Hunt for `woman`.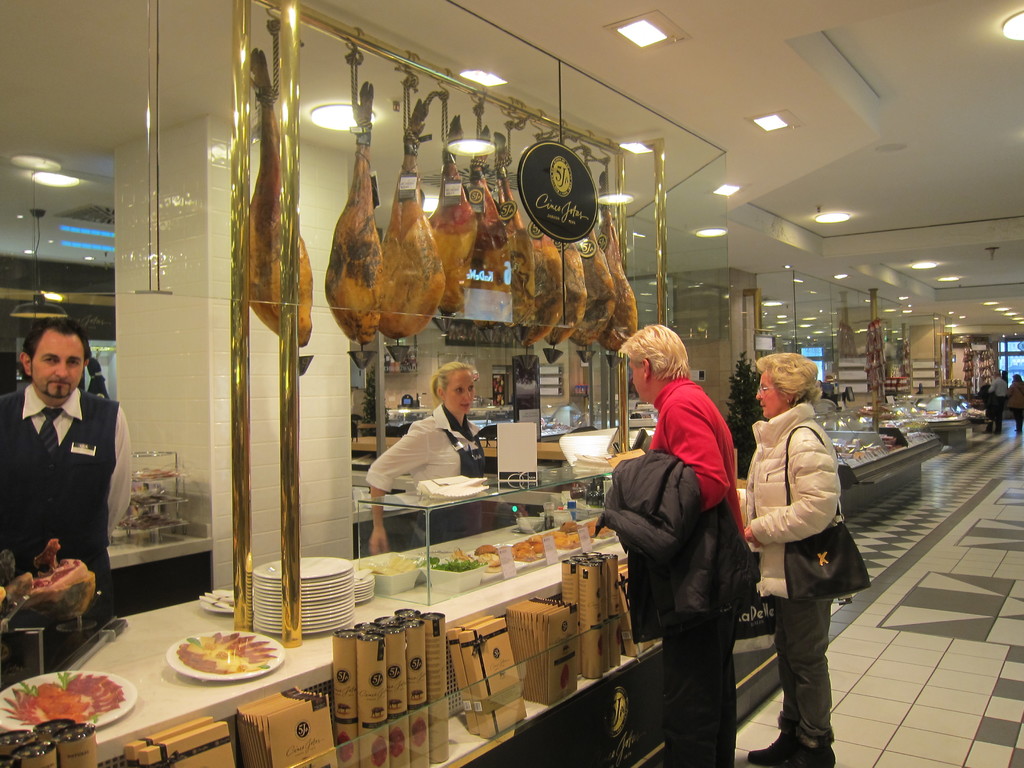
Hunted down at region(737, 351, 864, 746).
